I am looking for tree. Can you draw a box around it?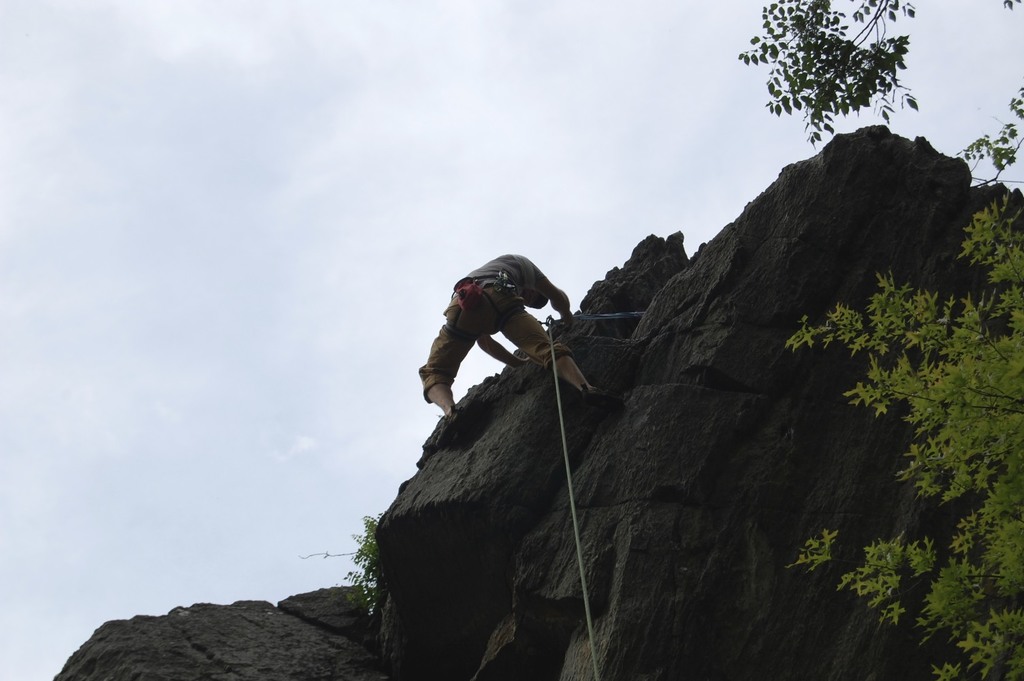
Sure, the bounding box is (737,0,936,146).
